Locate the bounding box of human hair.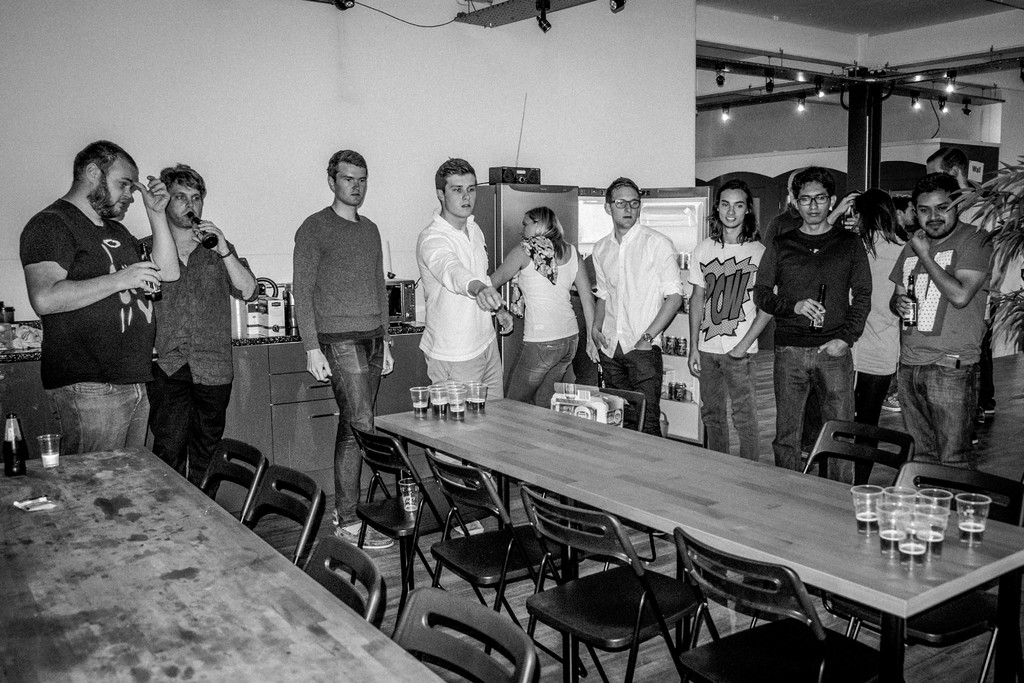
Bounding box: bbox(156, 161, 207, 201).
